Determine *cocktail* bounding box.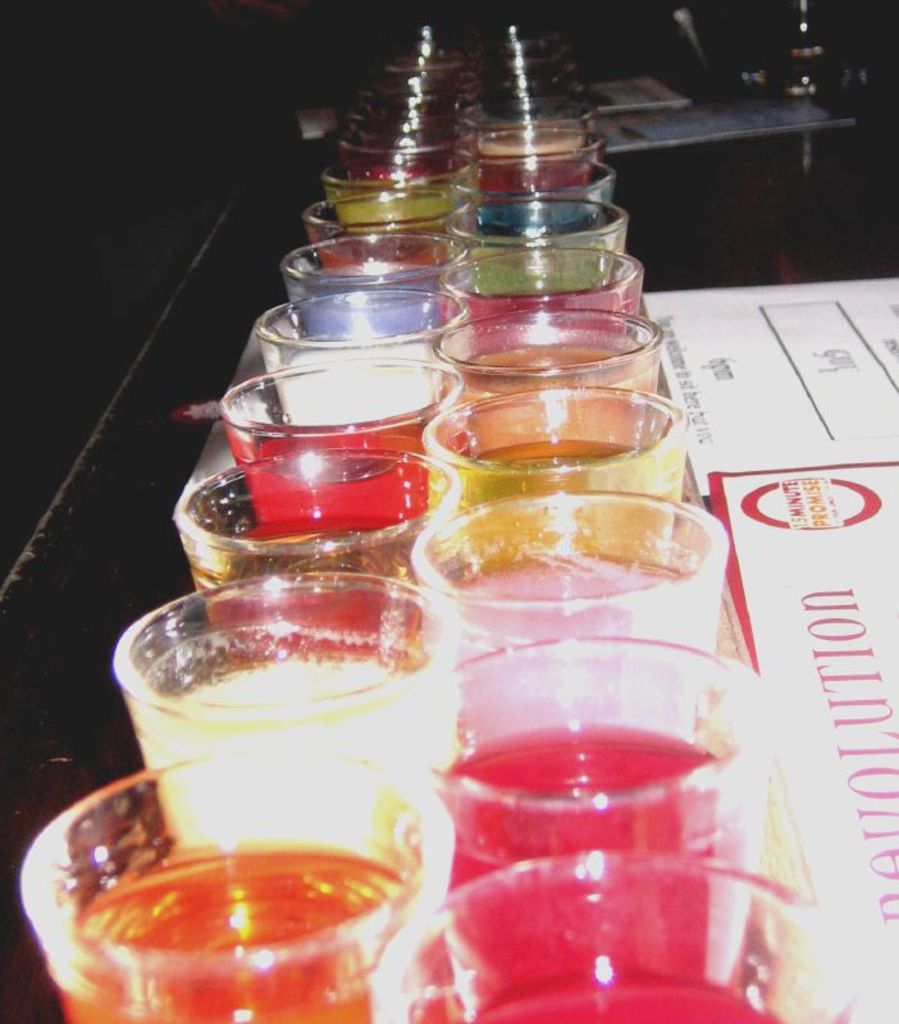
Determined: (x1=214, y1=364, x2=473, y2=531).
